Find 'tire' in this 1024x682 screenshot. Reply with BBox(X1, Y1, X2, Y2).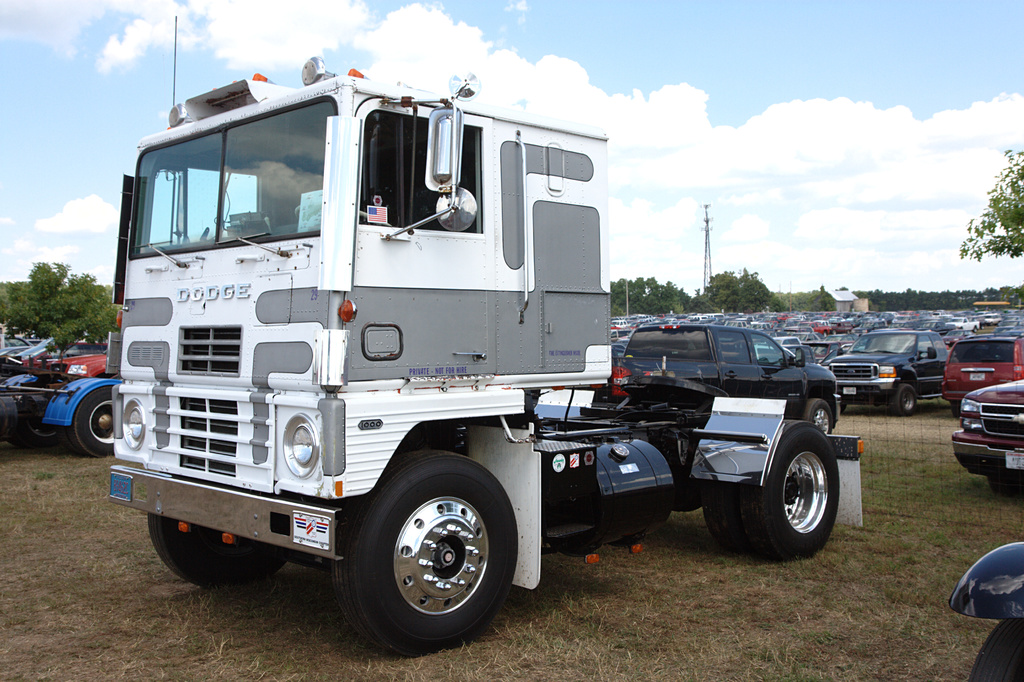
BBox(892, 384, 917, 414).
